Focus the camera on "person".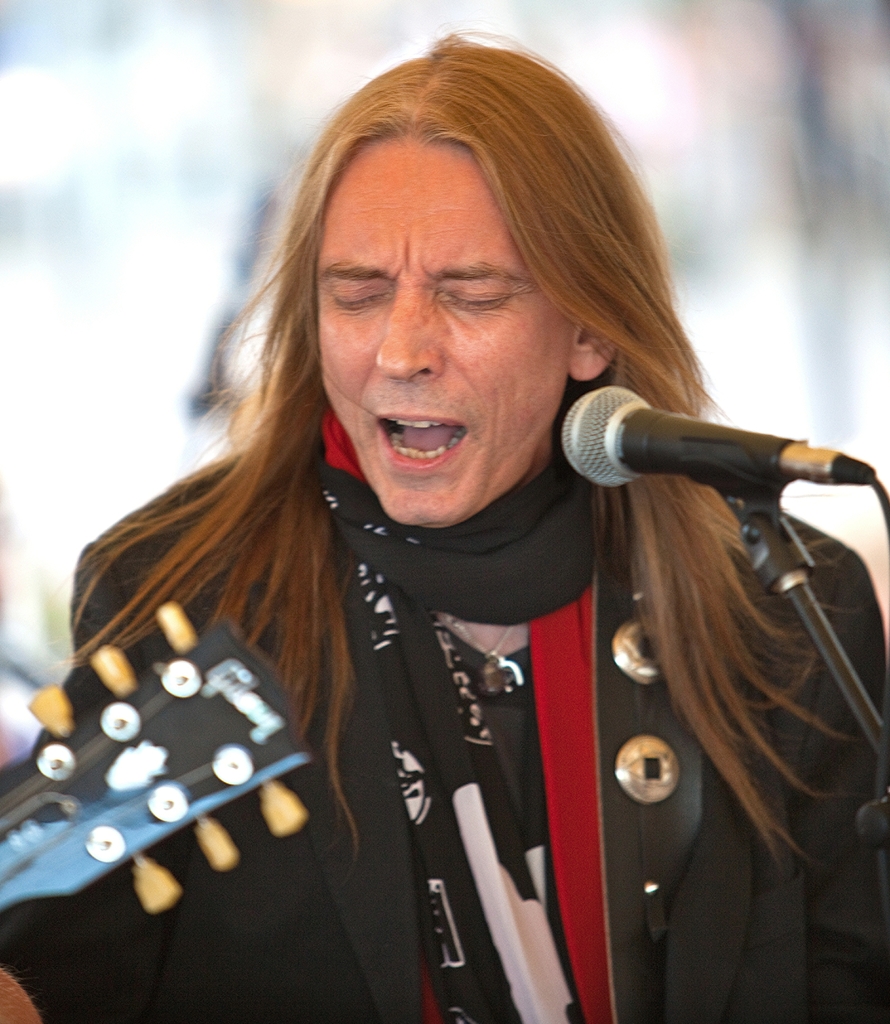
Focus region: {"left": 45, "top": 81, "right": 827, "bottom": 1021}.
